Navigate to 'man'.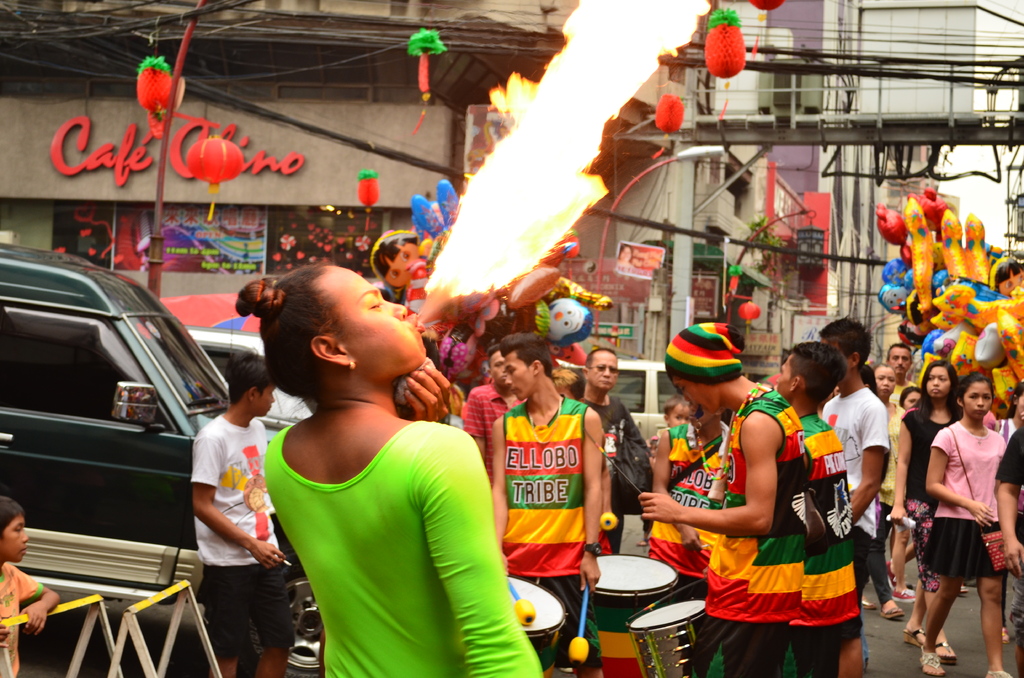
Navigation target: bbox(480, 335, 609, 677).
